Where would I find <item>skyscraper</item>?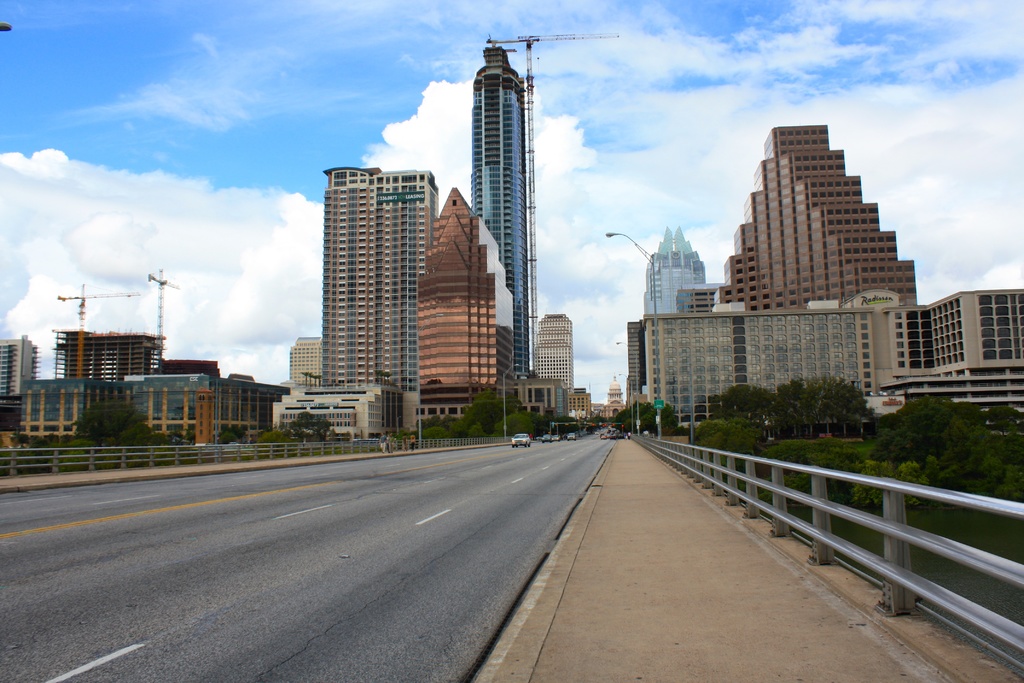
At {"x1": 0, "y1": 340, "x2": 40, "y2": 404}.
